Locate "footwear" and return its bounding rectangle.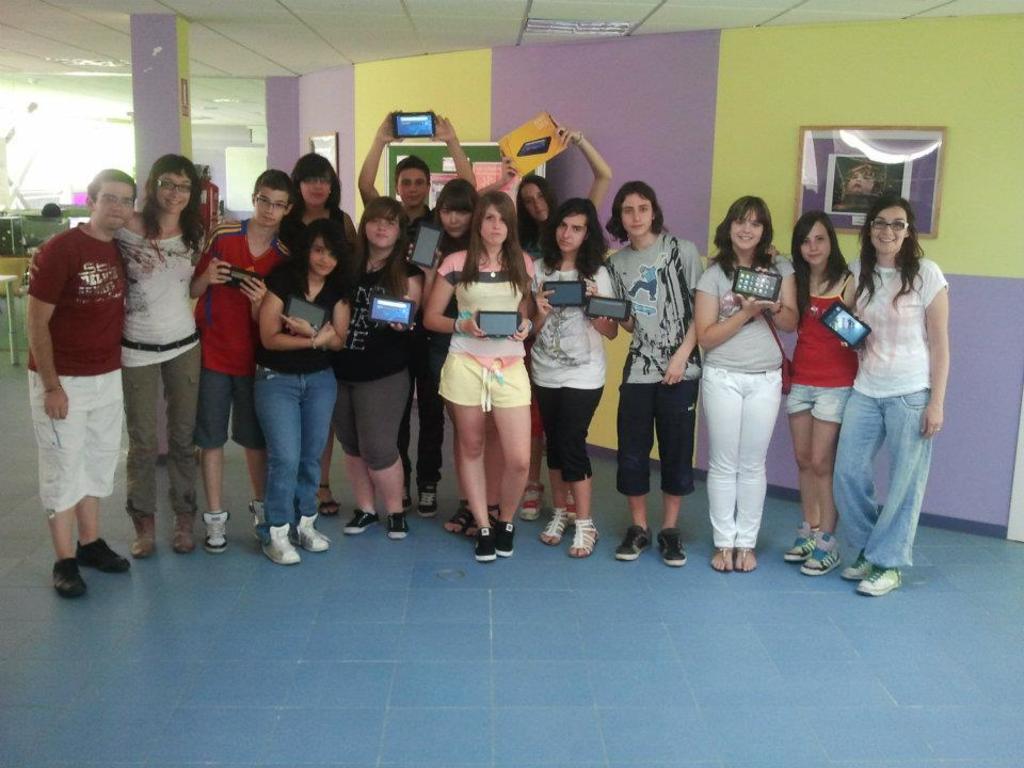
left=564, top=485, right=589, bottom=525.
